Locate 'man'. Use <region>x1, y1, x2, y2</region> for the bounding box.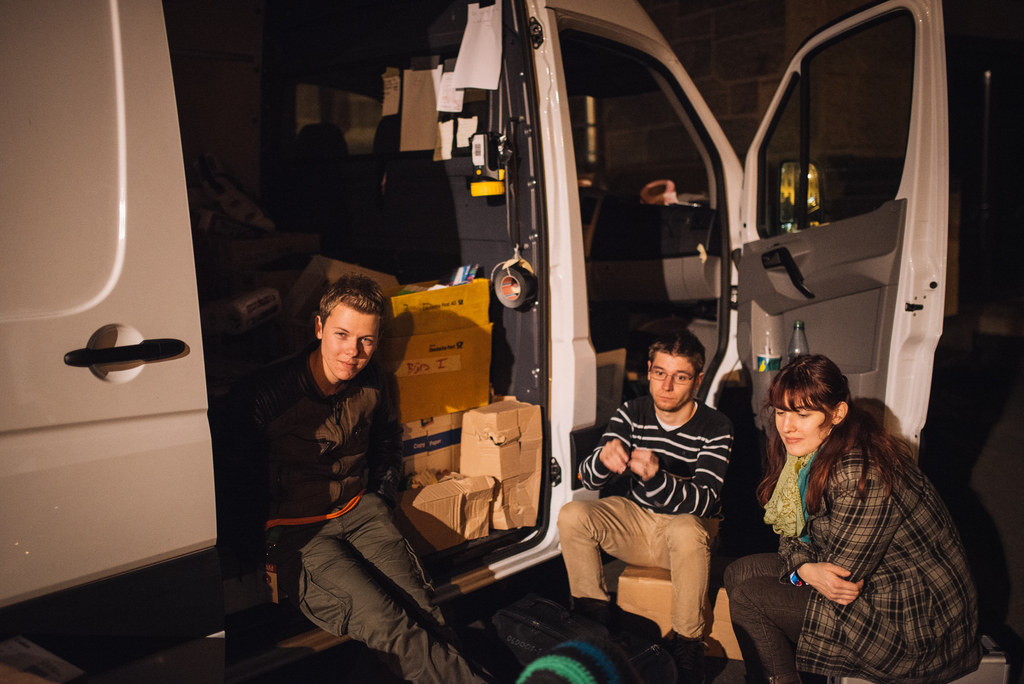
<region>211, 266, 486, 683</region>.
